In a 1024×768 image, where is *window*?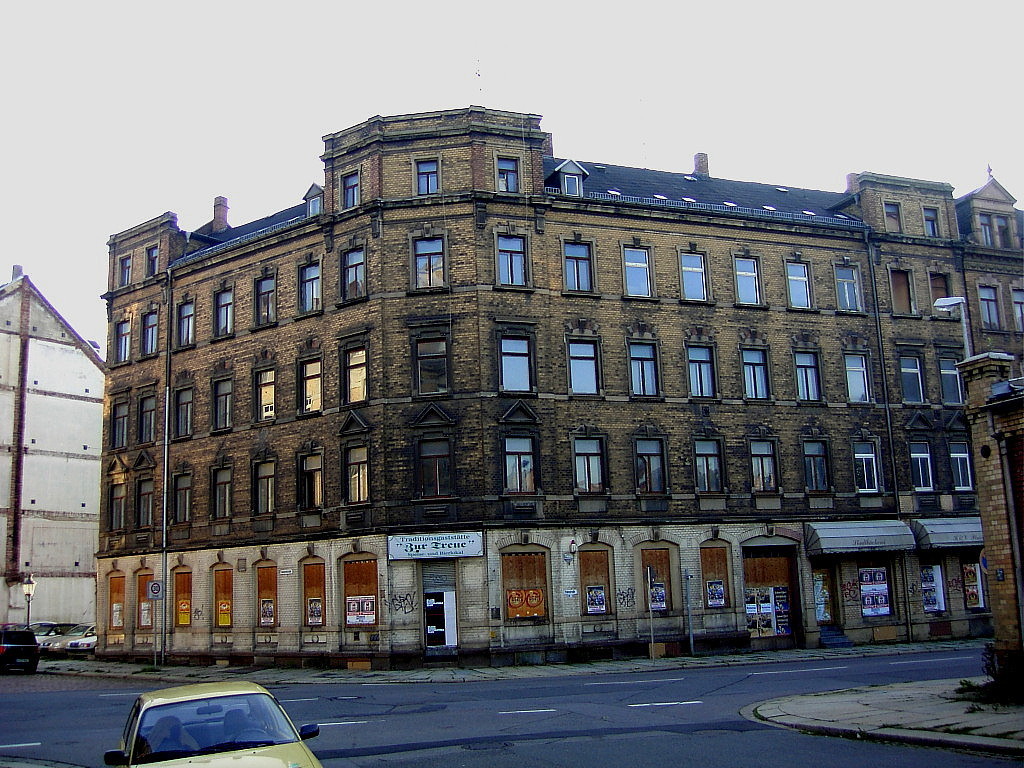
164:458:197:525.
